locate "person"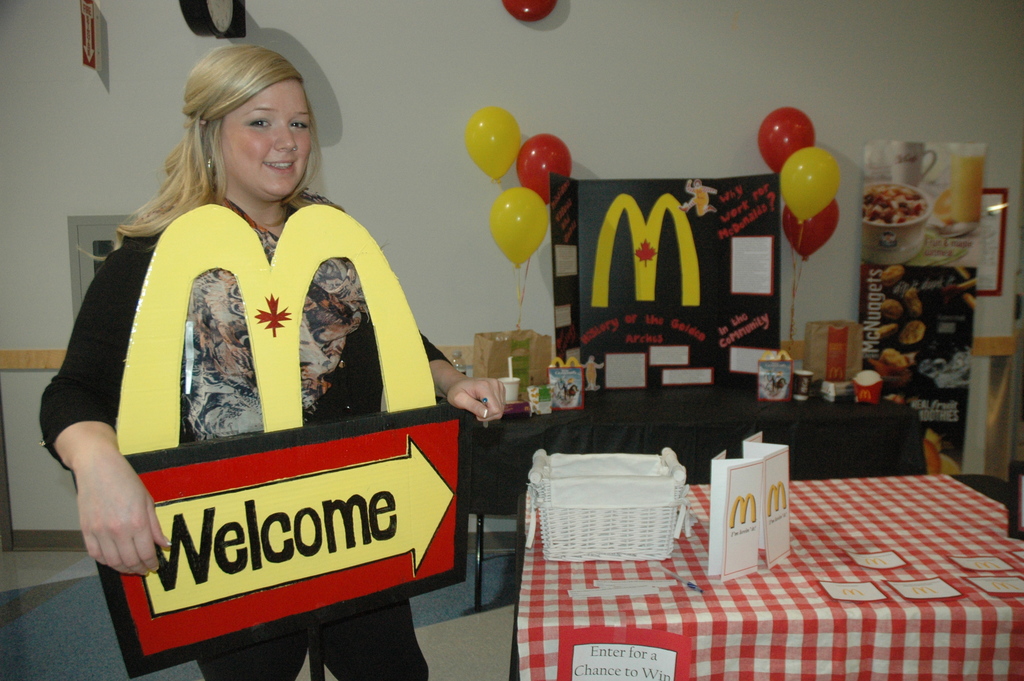
rect(73, 55, 451, 669)
